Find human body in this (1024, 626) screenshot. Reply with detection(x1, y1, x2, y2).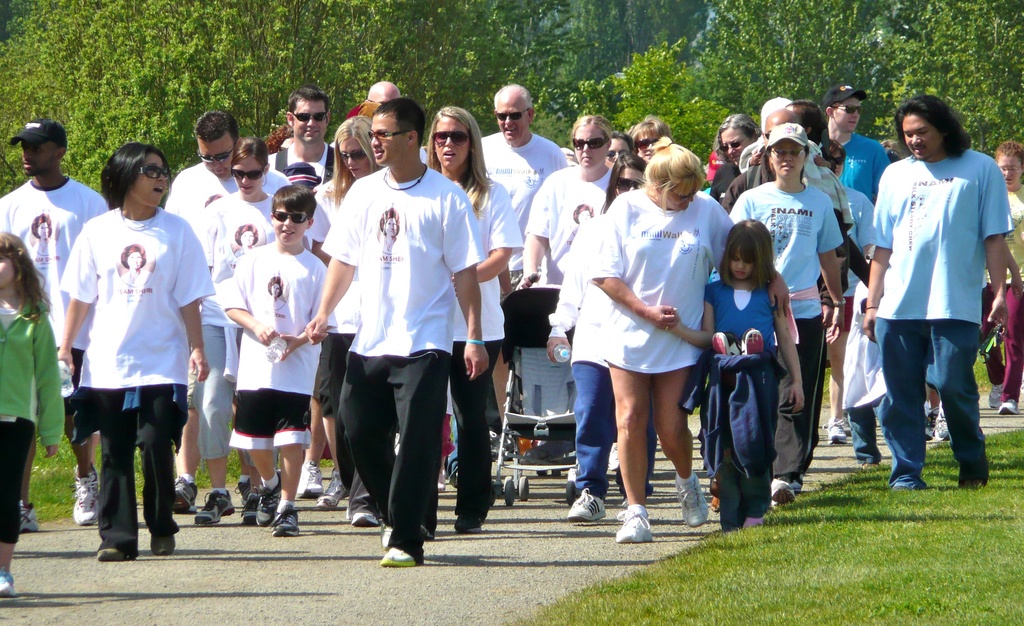
detection(207, 138, 275, 520).
